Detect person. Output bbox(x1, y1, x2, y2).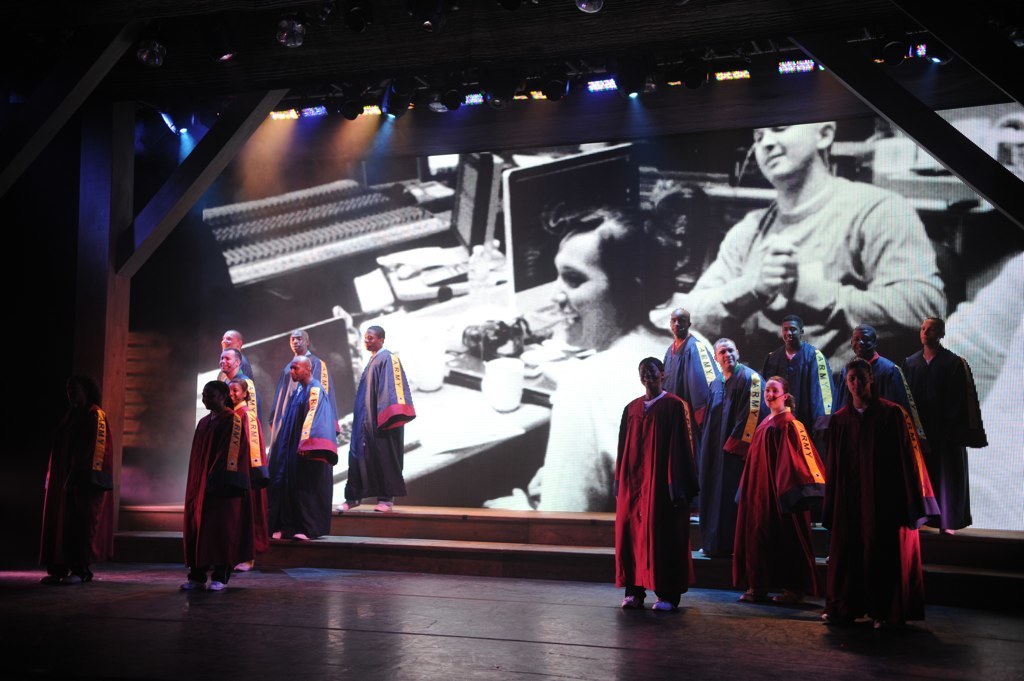
bbox(338, 321, 419, 513).
